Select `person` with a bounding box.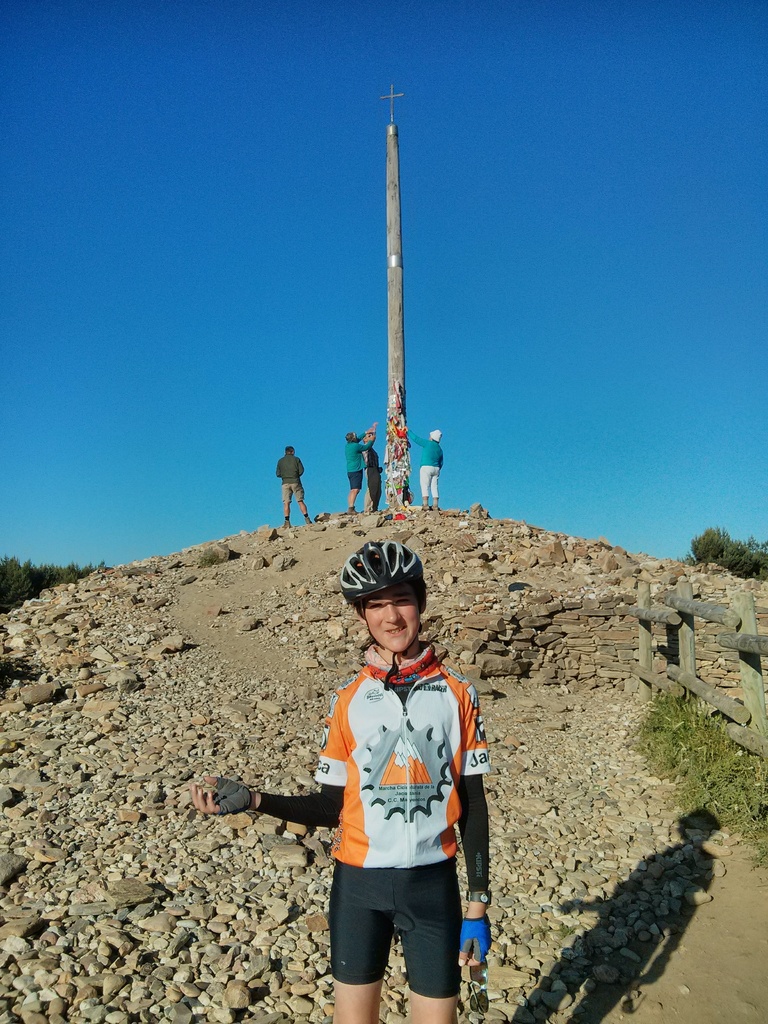
<box>362,432,387,509</box>.
